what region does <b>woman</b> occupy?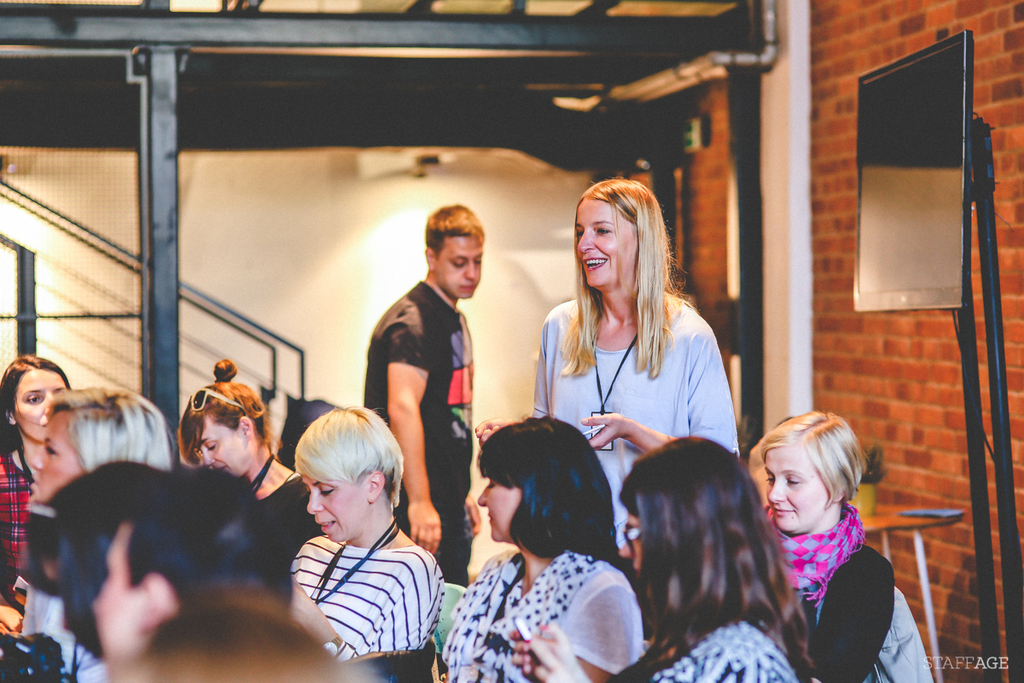
detection(739, 396, 942, 682).
